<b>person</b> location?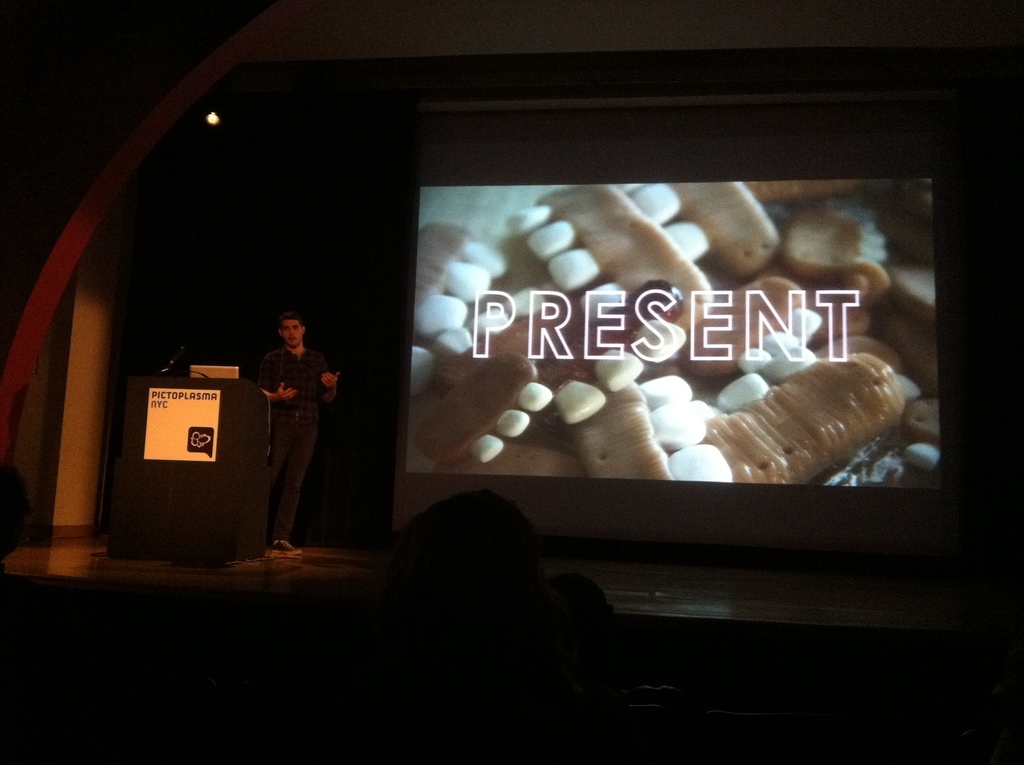
232,298,333,557
